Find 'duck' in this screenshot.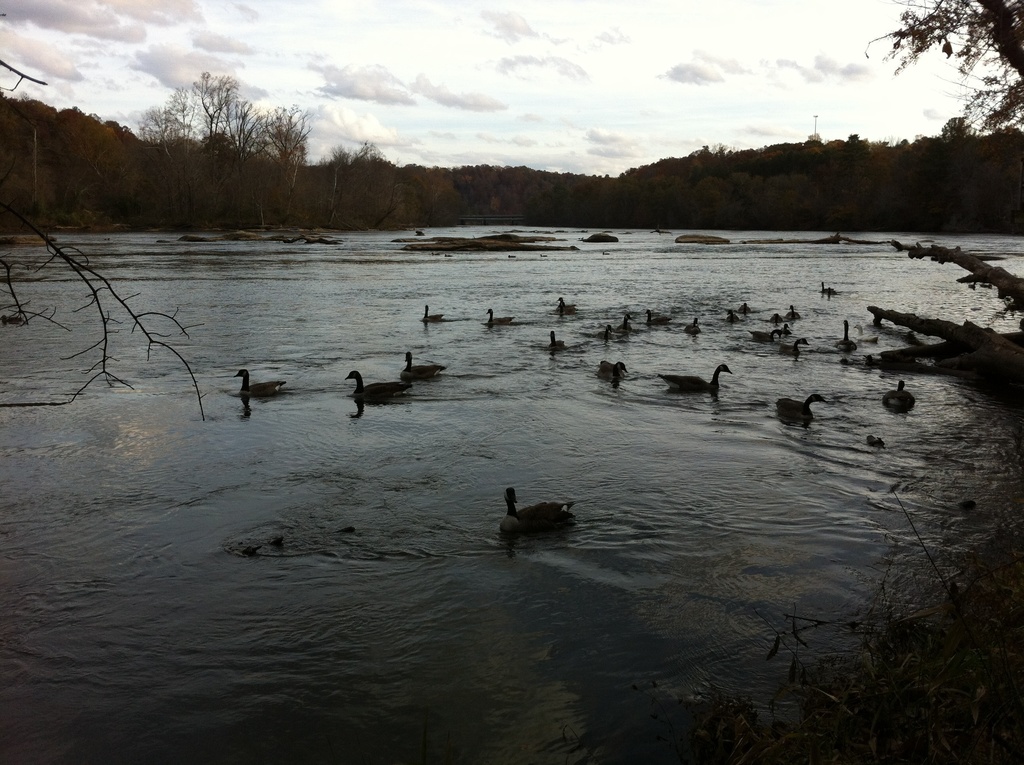
The bounding box for 'duck' is locate(554, 298, 575, 309).
